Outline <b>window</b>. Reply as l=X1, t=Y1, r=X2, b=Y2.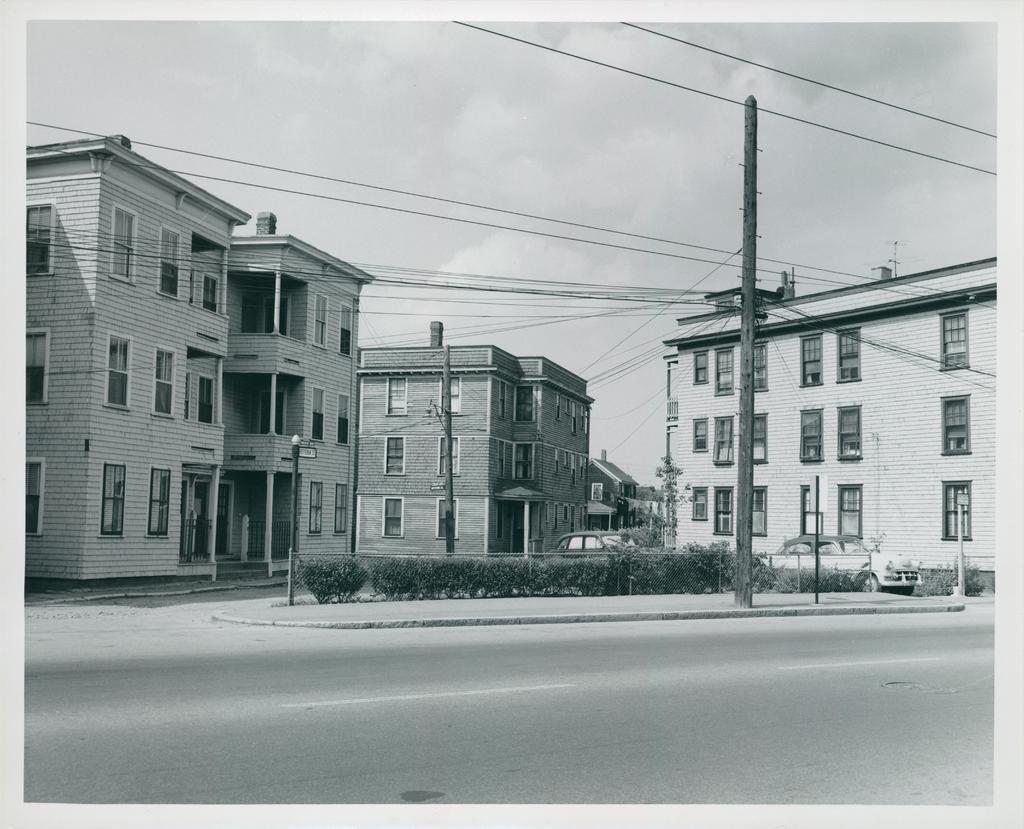
l=339, t=391, r=349, b=448.
